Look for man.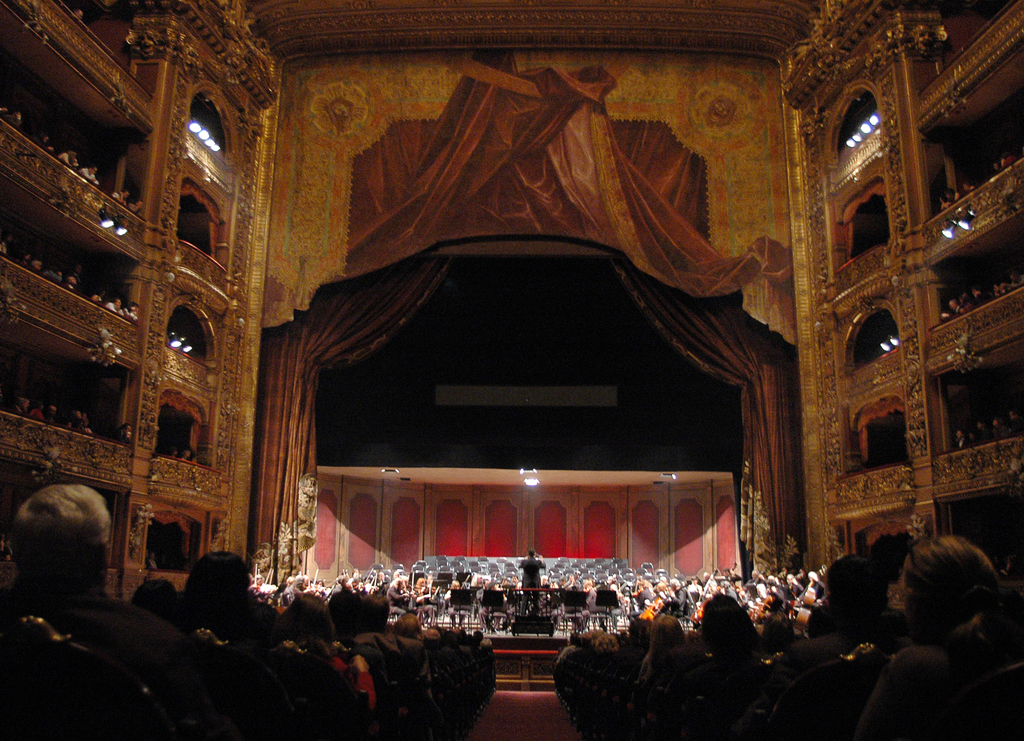
Found: (x1=74, y1=6, x2=85, y2=22).
